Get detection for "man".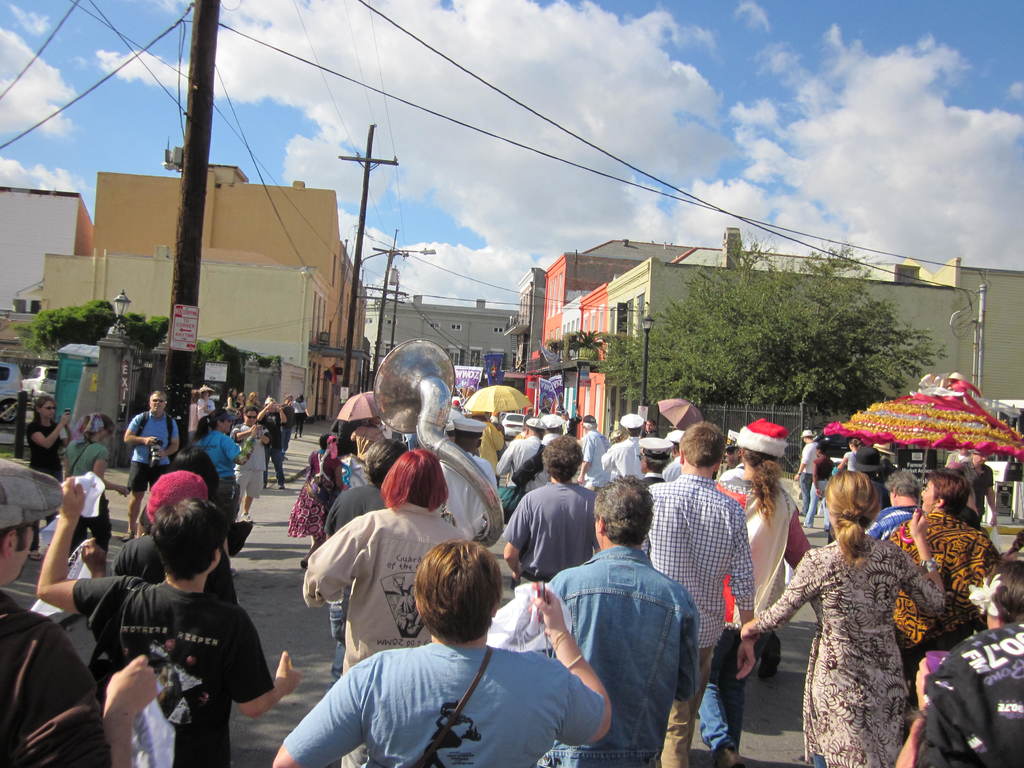
Detection: [x1=941, y1=442, x2=1012, y2=527].
